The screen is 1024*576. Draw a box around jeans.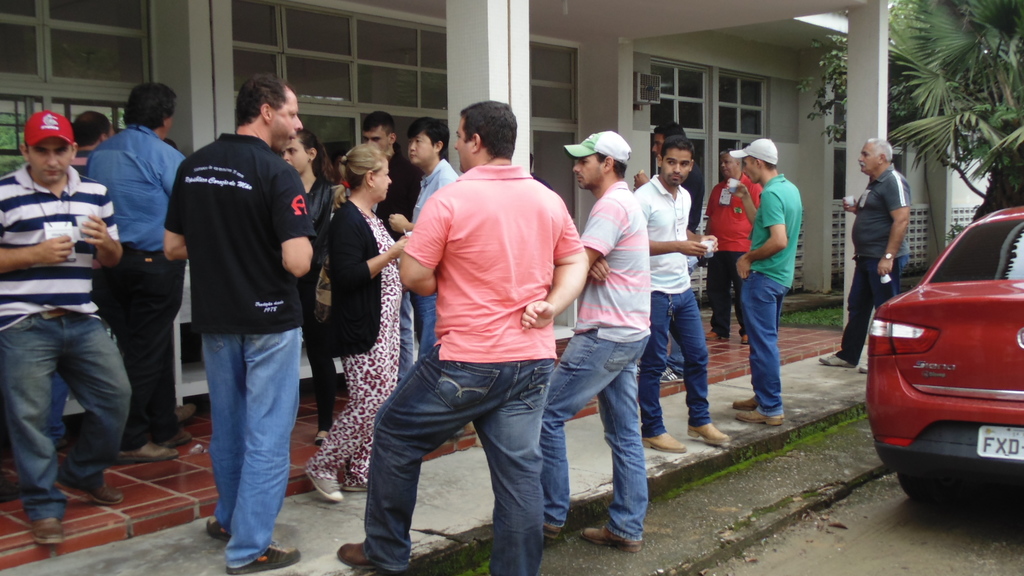
bbox=[182, 309, 294, 554].
